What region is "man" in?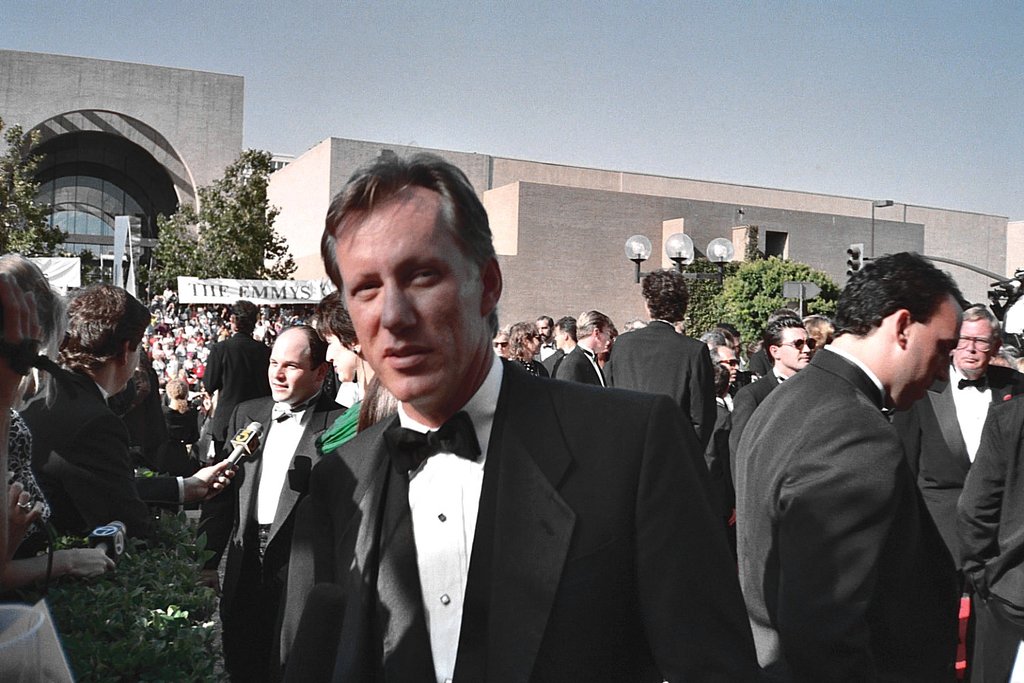
BBox(911, 305, 1023, 571).
